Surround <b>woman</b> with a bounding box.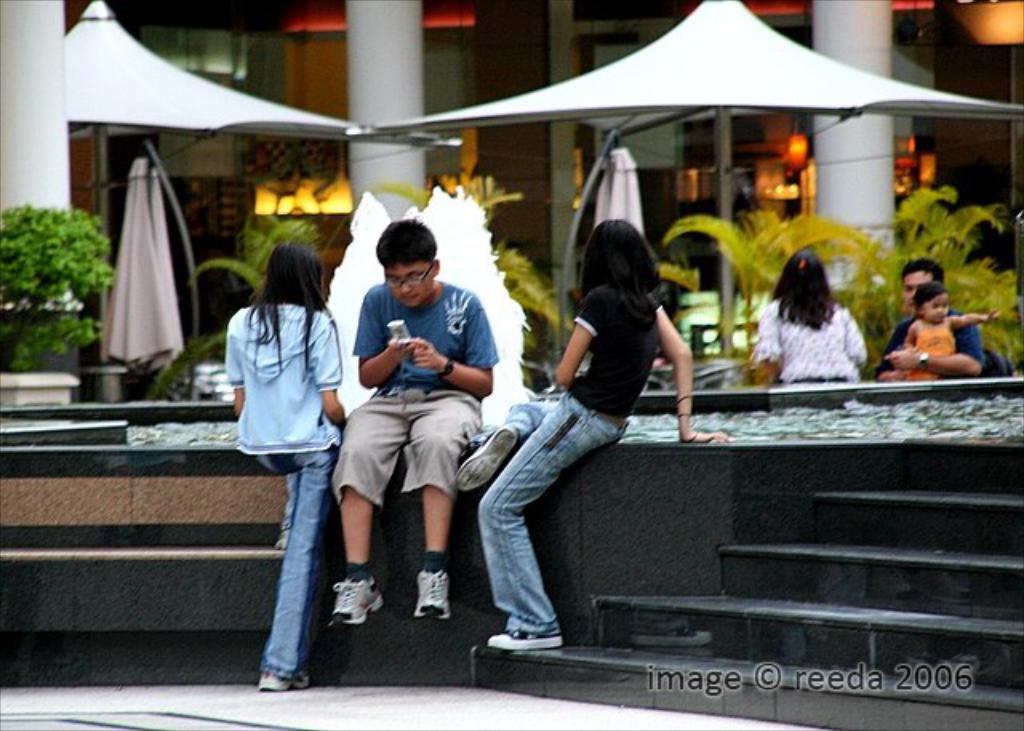
219:237:344:694.
